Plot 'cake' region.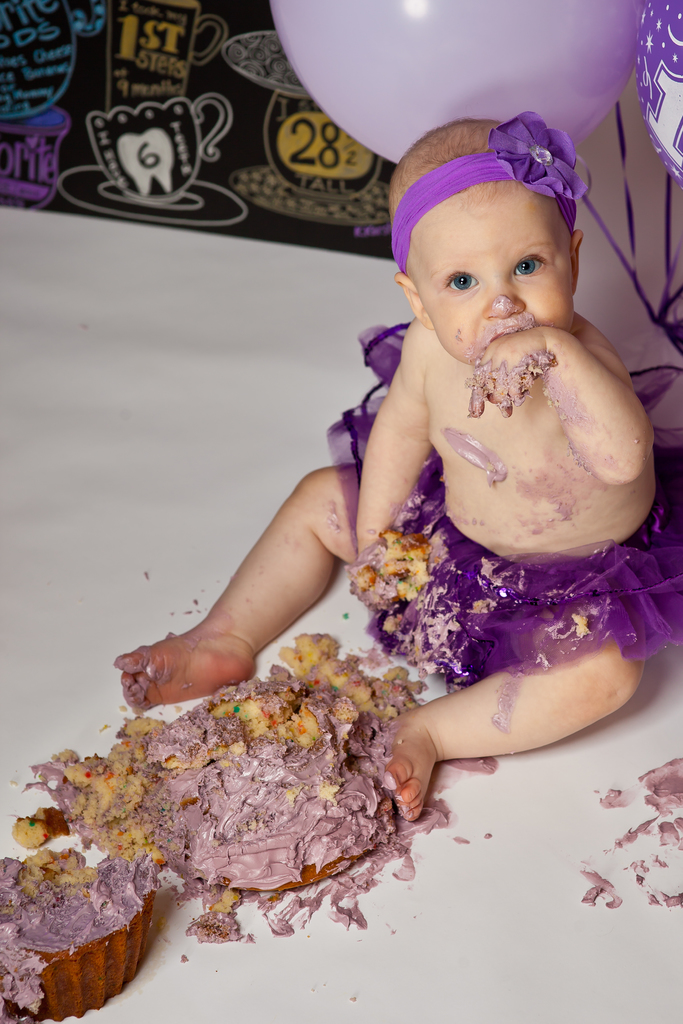
Plotted at pyautogui.locateOnScreen(15, 674, 428, 889).
